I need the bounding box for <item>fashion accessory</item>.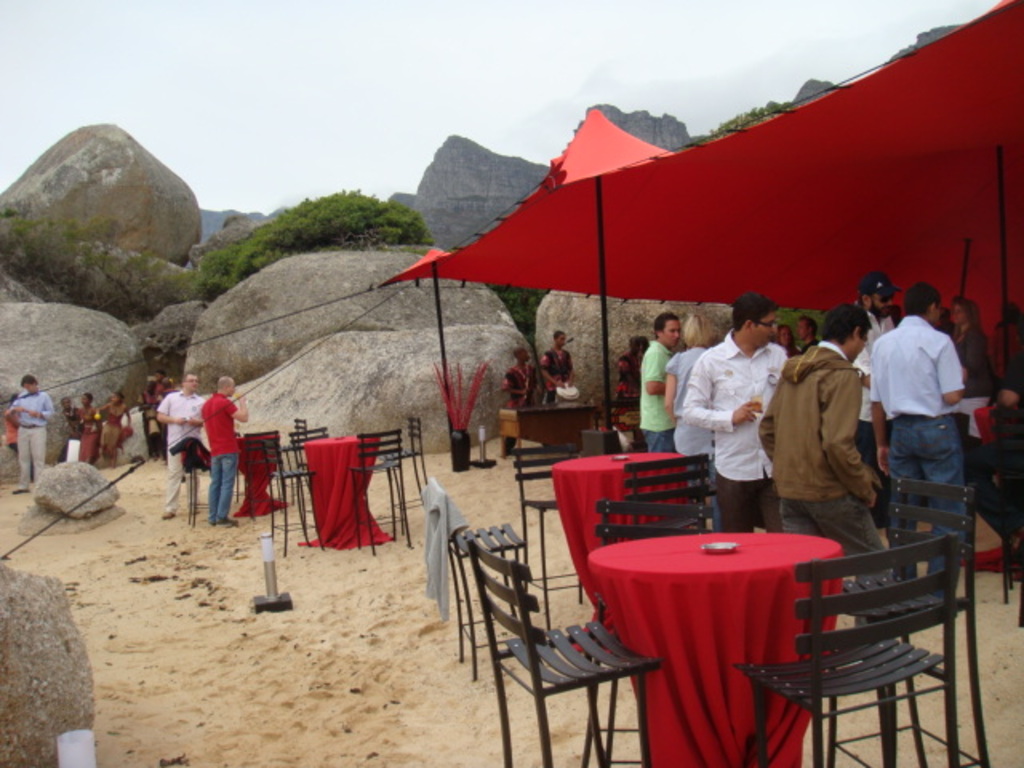
Here it is: box=[750, 318, 781, 326].
